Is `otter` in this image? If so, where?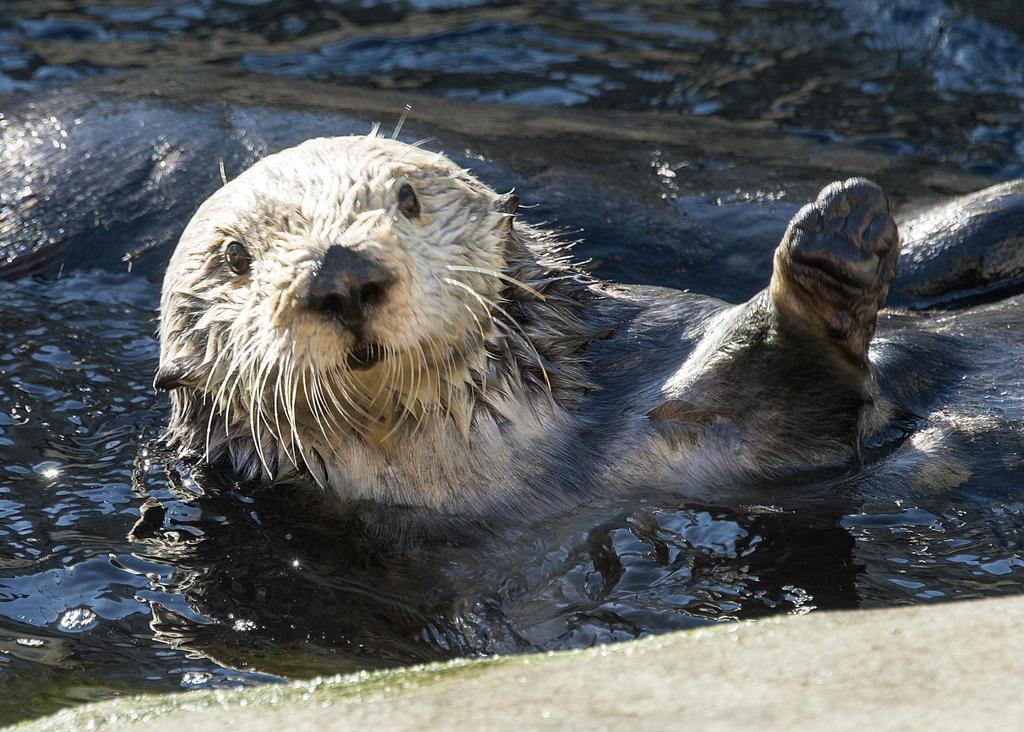
Yes, at {"left": 169, "top": 127, "right": 908, "bottom": 619}.
